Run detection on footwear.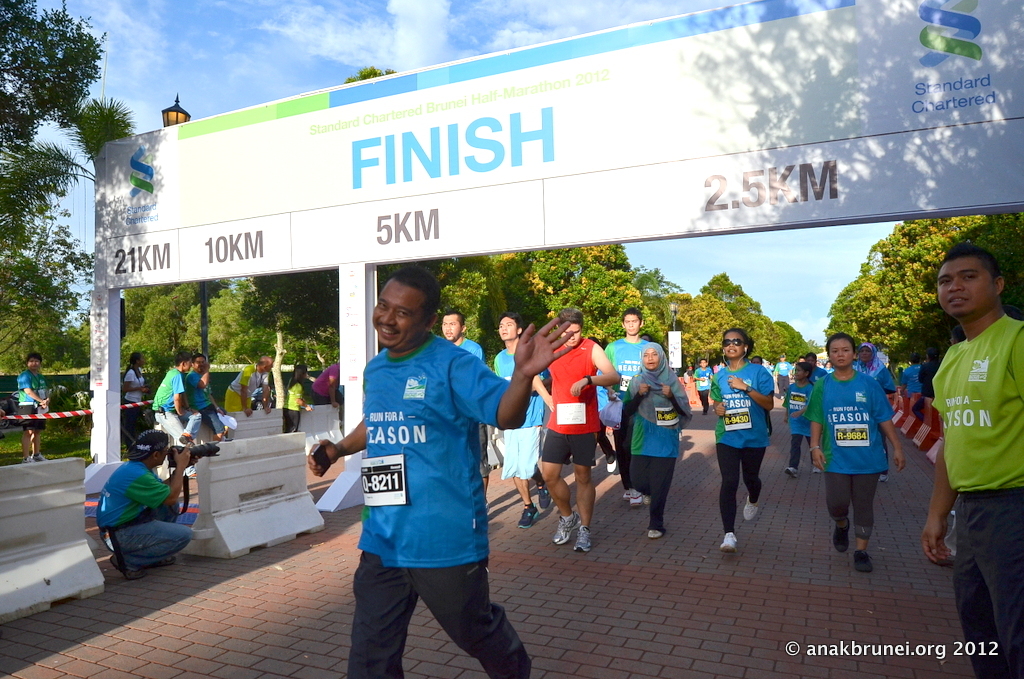
Result: bbox=[157, 554, 177, 567].
